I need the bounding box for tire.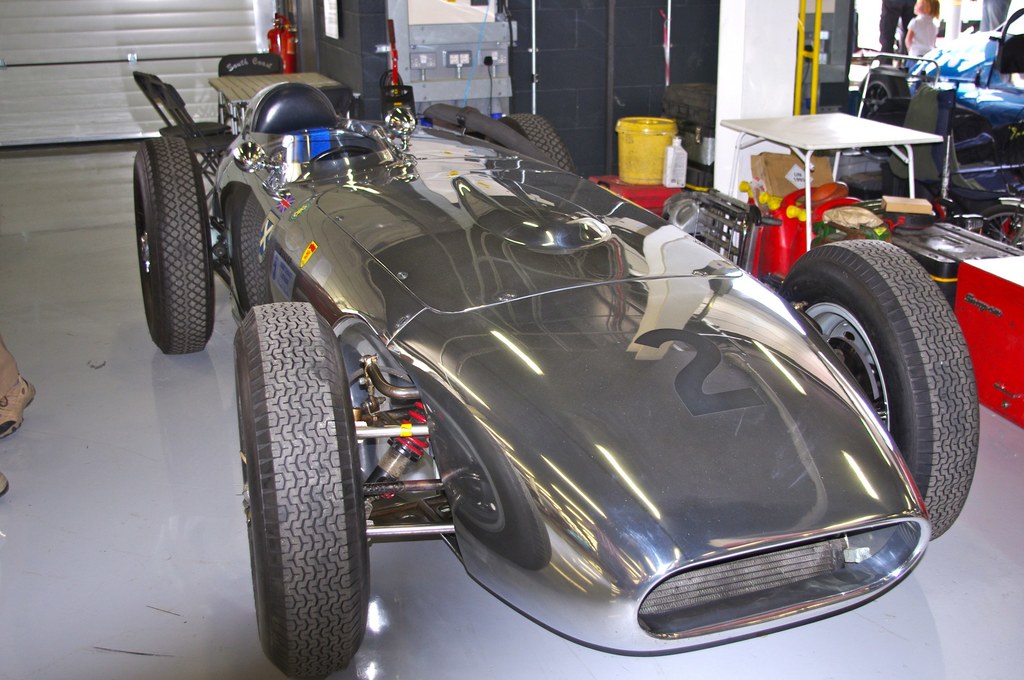
Here it is: (789, 226, 982, 496).
